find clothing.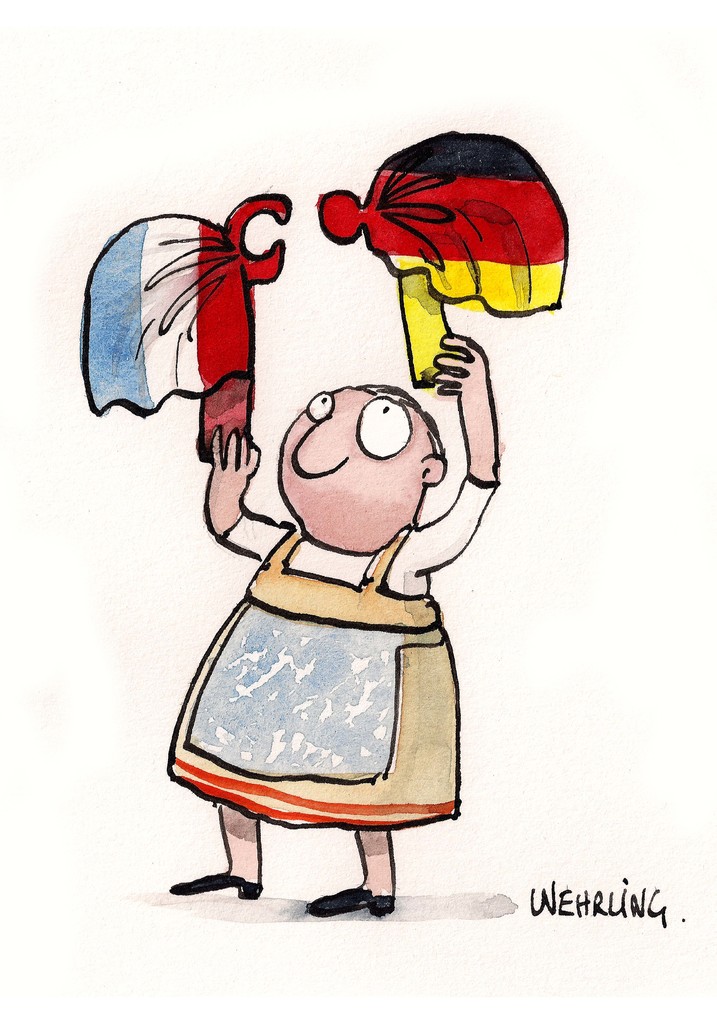
163:476:499:835.
